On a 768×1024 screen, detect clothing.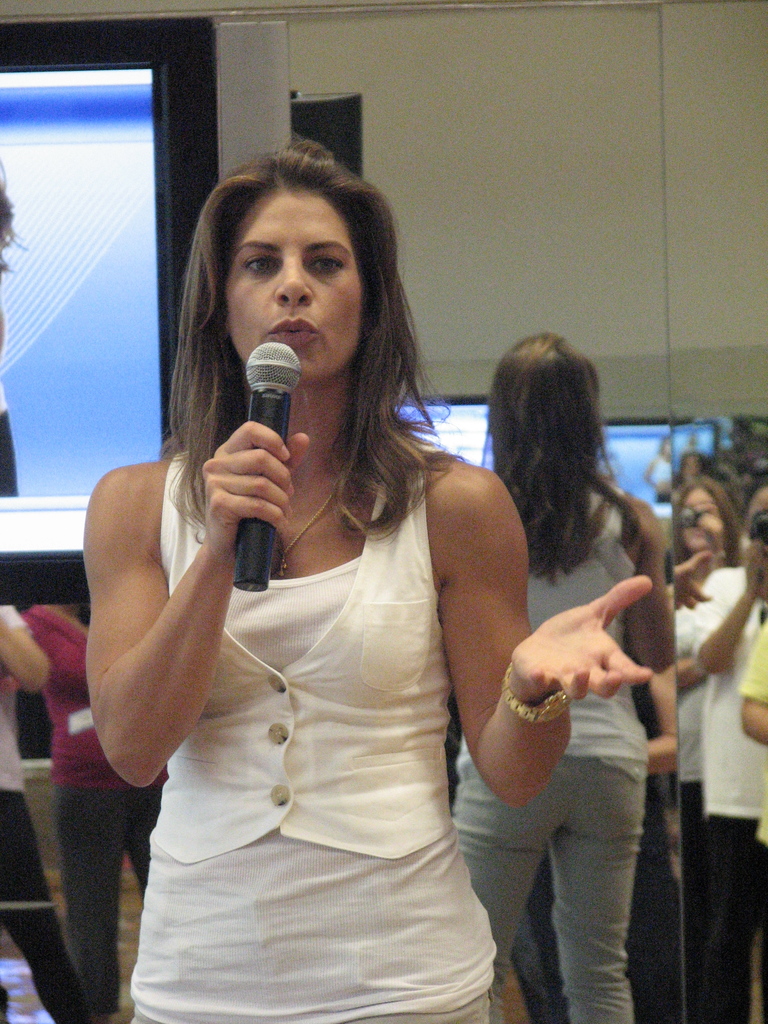
select_region(0, 614, 97, 1023).
